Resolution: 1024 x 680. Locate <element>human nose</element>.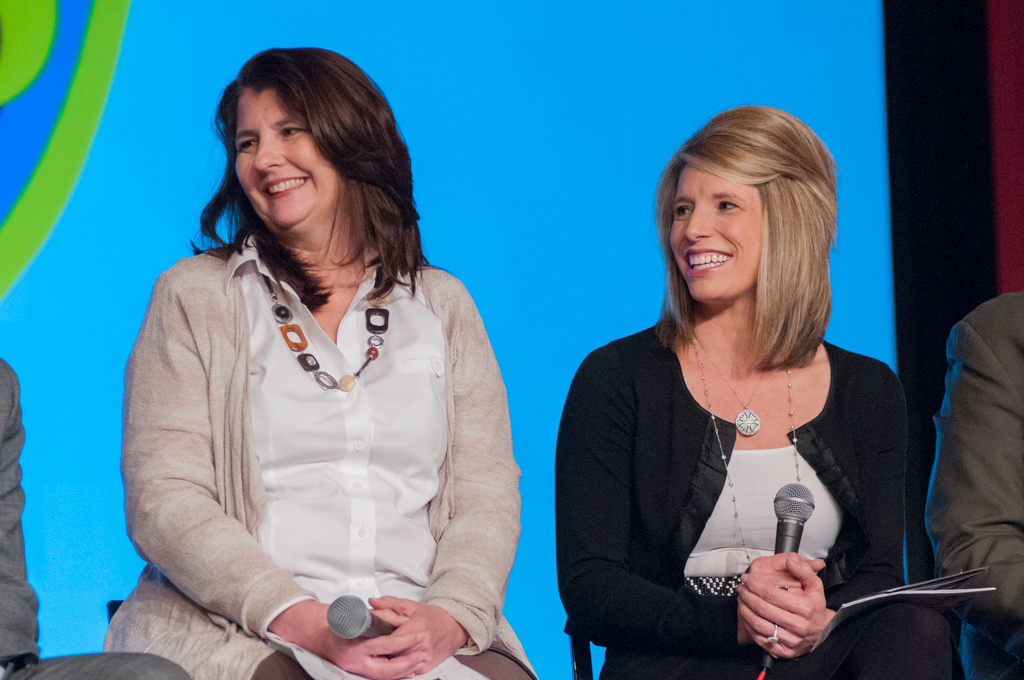
{"x1": 253, "y1": 140, "x2": 287, "y2": 172}.
